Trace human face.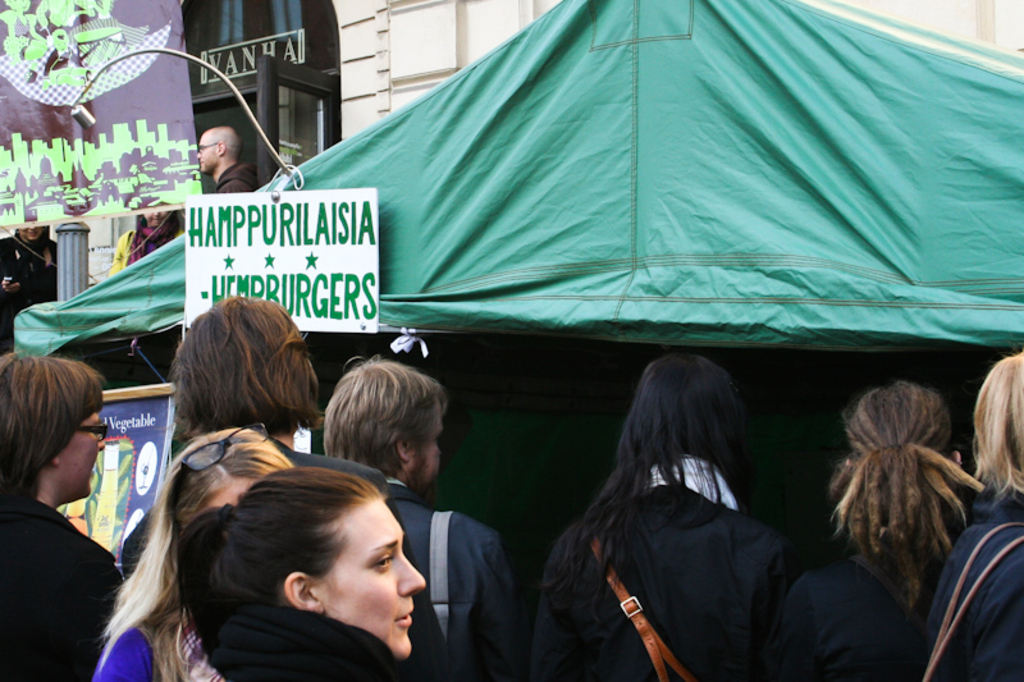
Traced to (321,498,424,664).
